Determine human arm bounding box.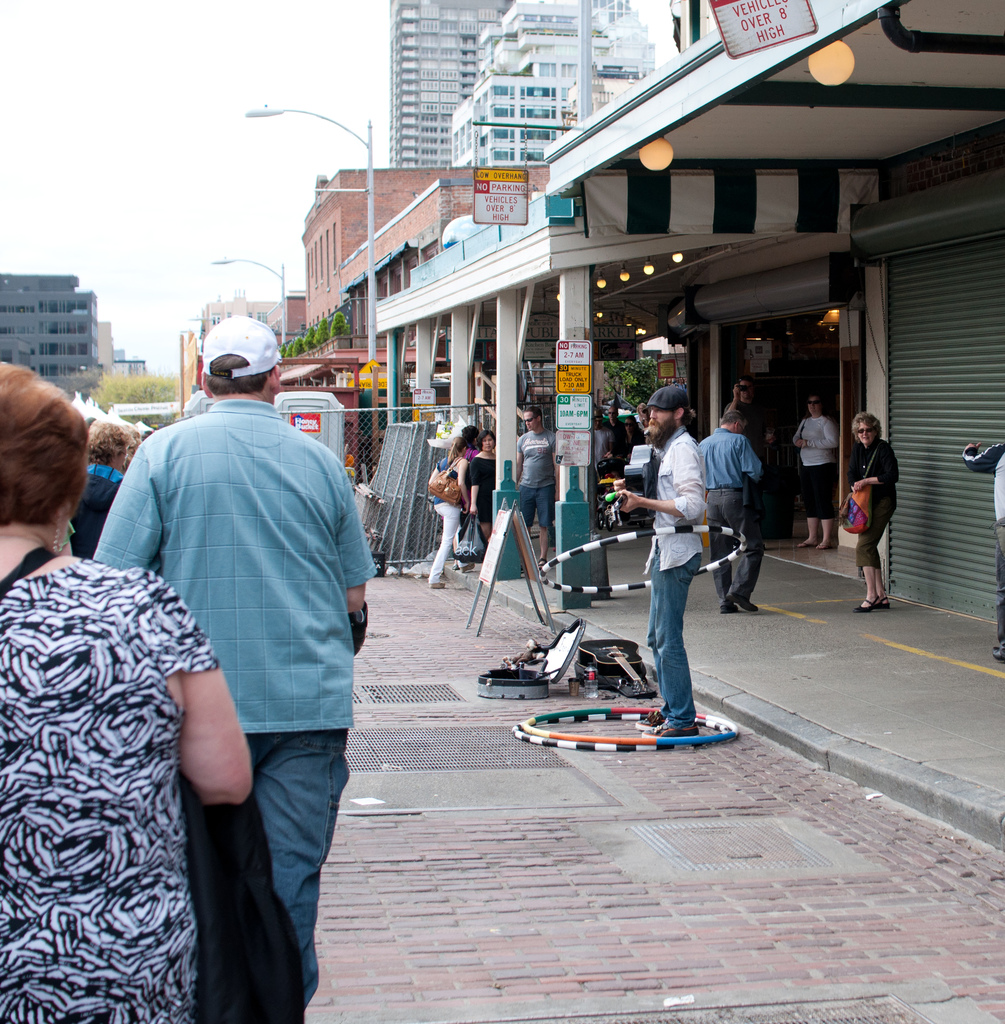
Determined: l=954, t=442, r=1002, b=476.
